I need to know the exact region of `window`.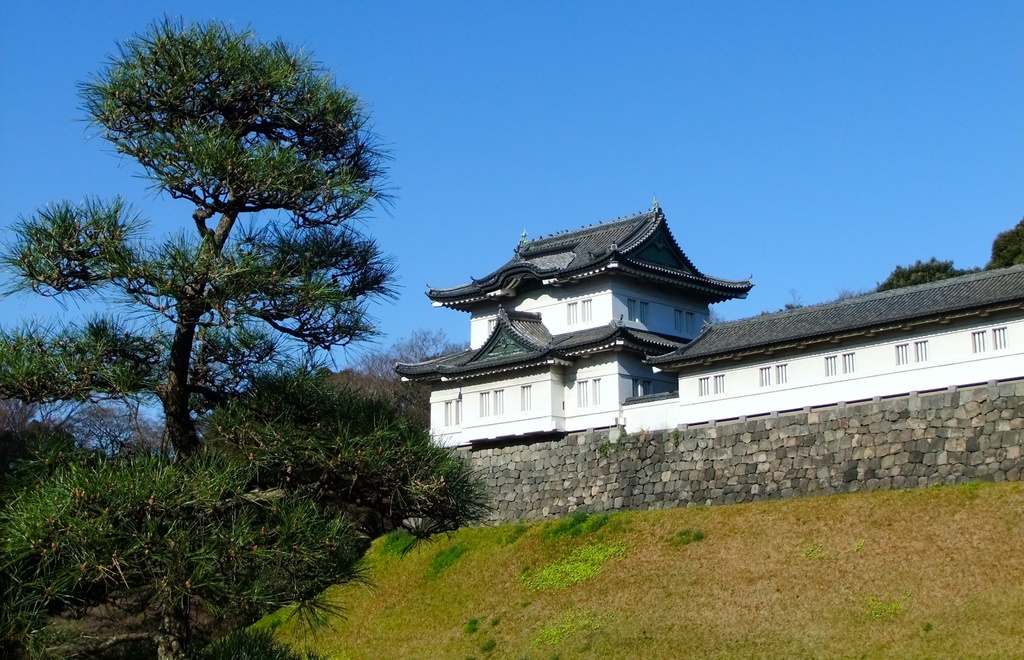
Region: (696,378,707,396).
